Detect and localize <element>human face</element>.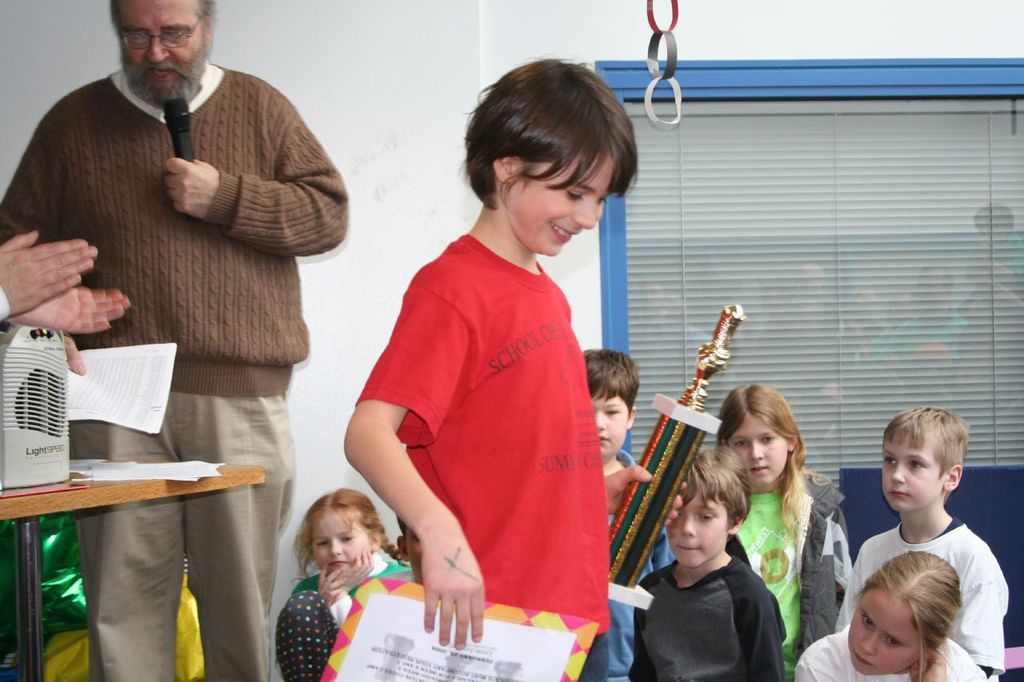
Localized at bbox(842, 594, 923, 673).
